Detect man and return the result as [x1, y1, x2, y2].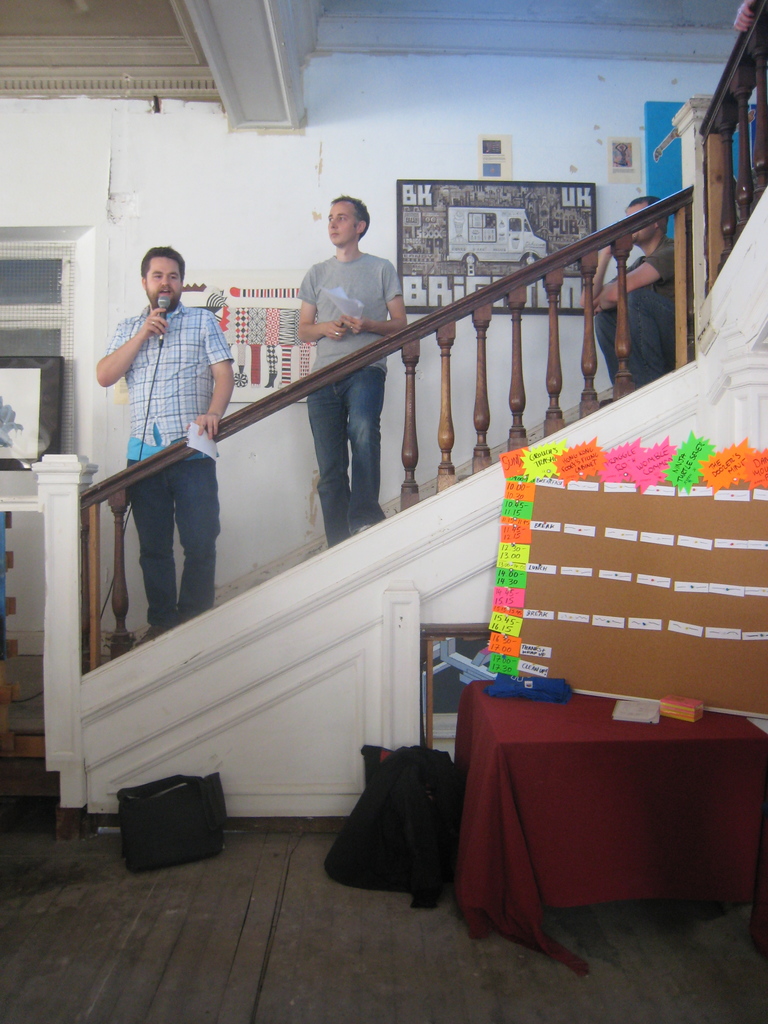
[95, 241, 244, 653].
